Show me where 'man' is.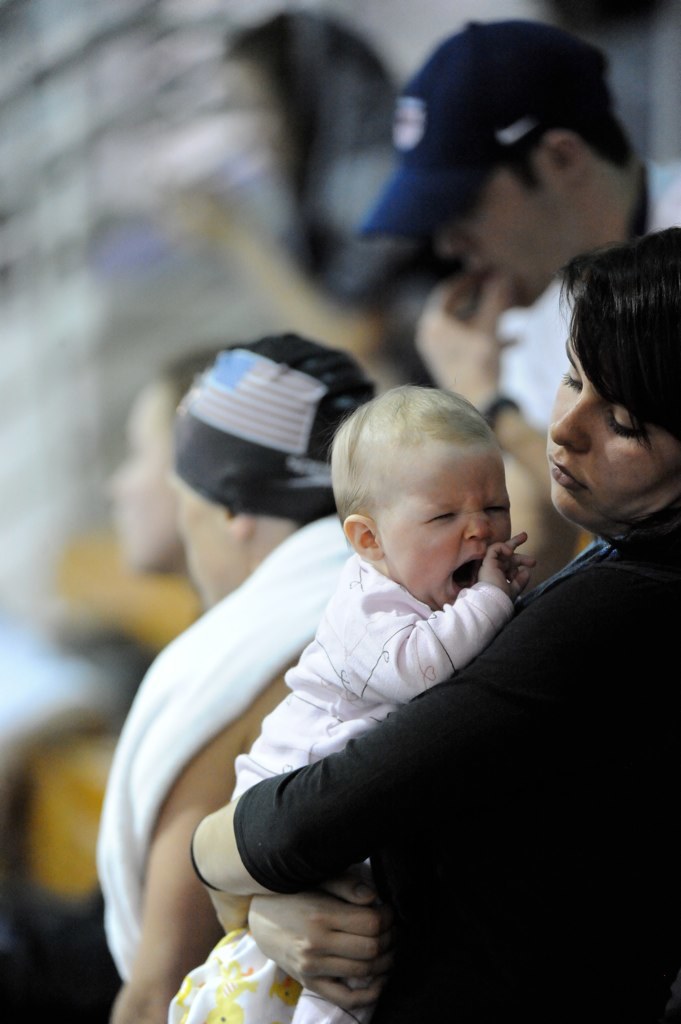
'man' is at [left=95, top=333, right=383, bottom=1023].
